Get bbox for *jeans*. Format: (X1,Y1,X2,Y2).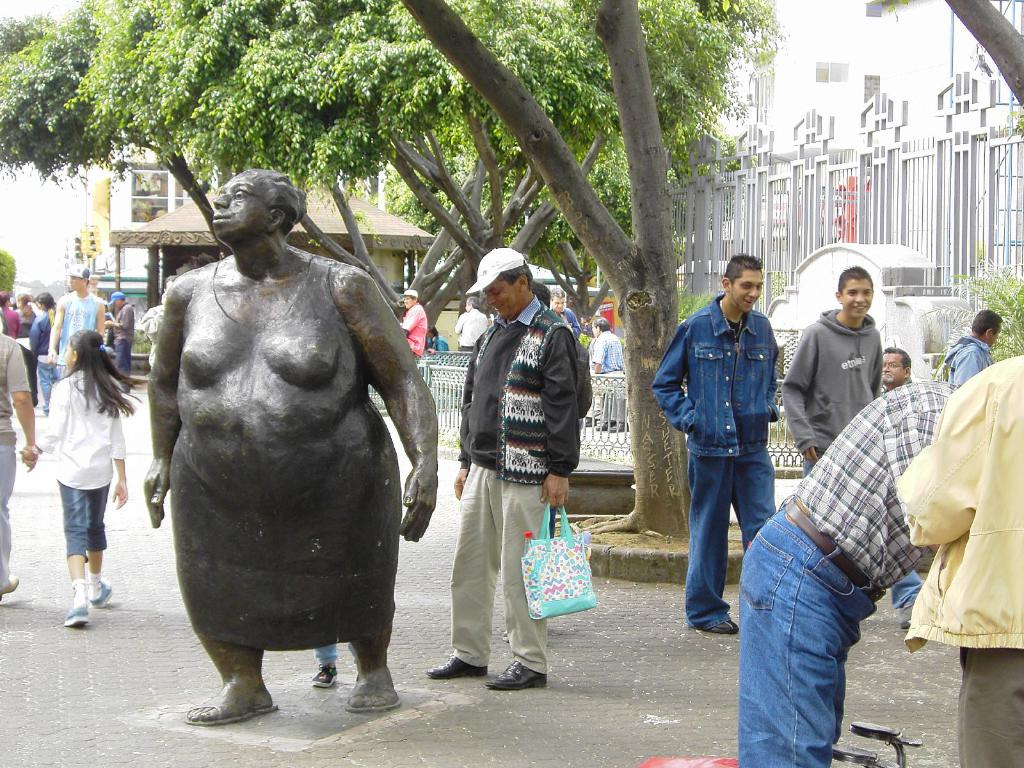
(893,573,926,614).
